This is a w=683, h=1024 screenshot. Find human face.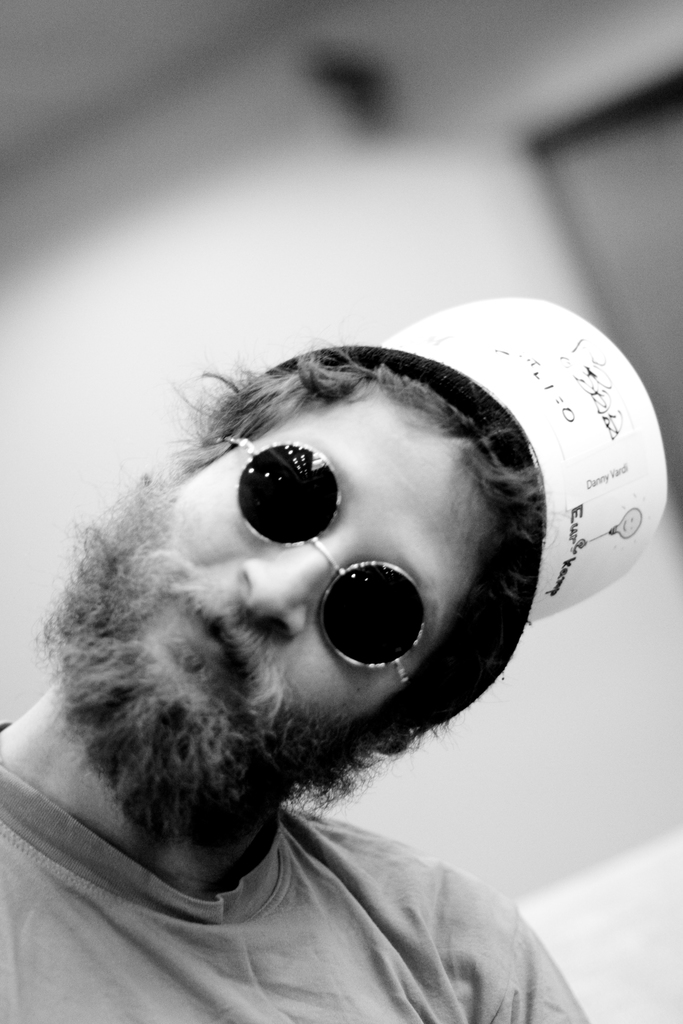
Bounding box: left=156, top=383, right=498, bottom=737.
